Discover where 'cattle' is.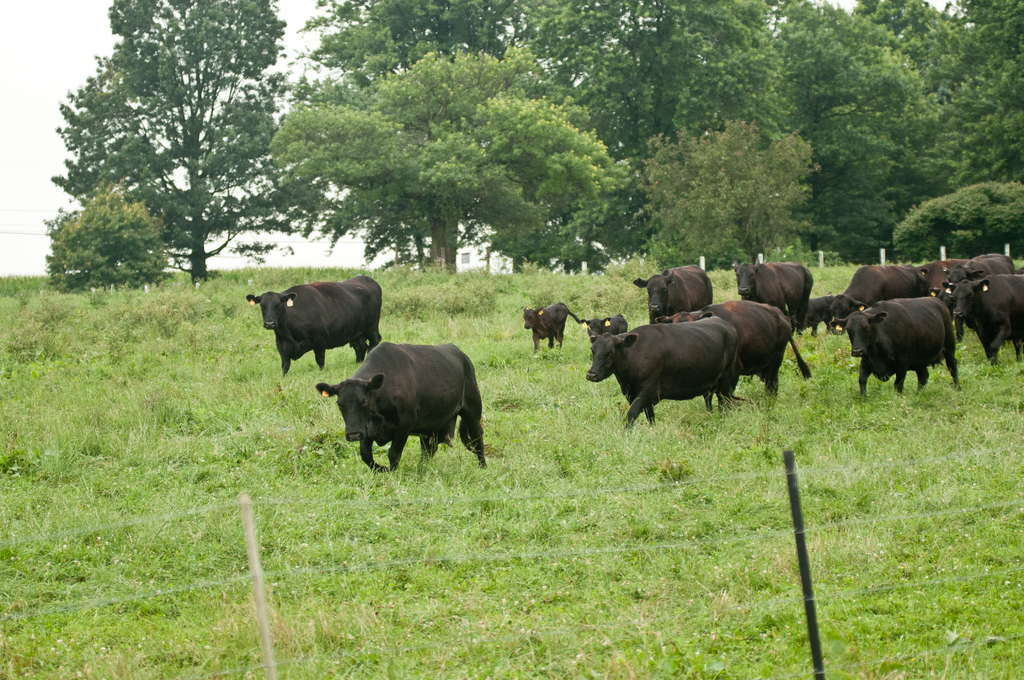
Discovered at 938 255 1009 284.
